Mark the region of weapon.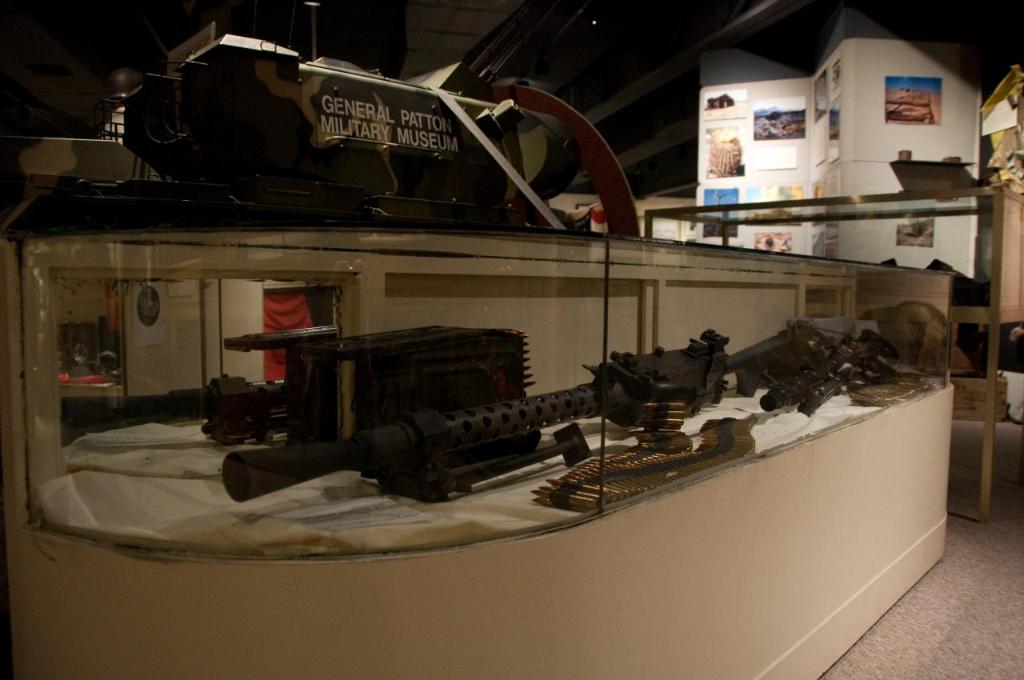
Region: x1=721, y1=312, x2=902, y2=413.
